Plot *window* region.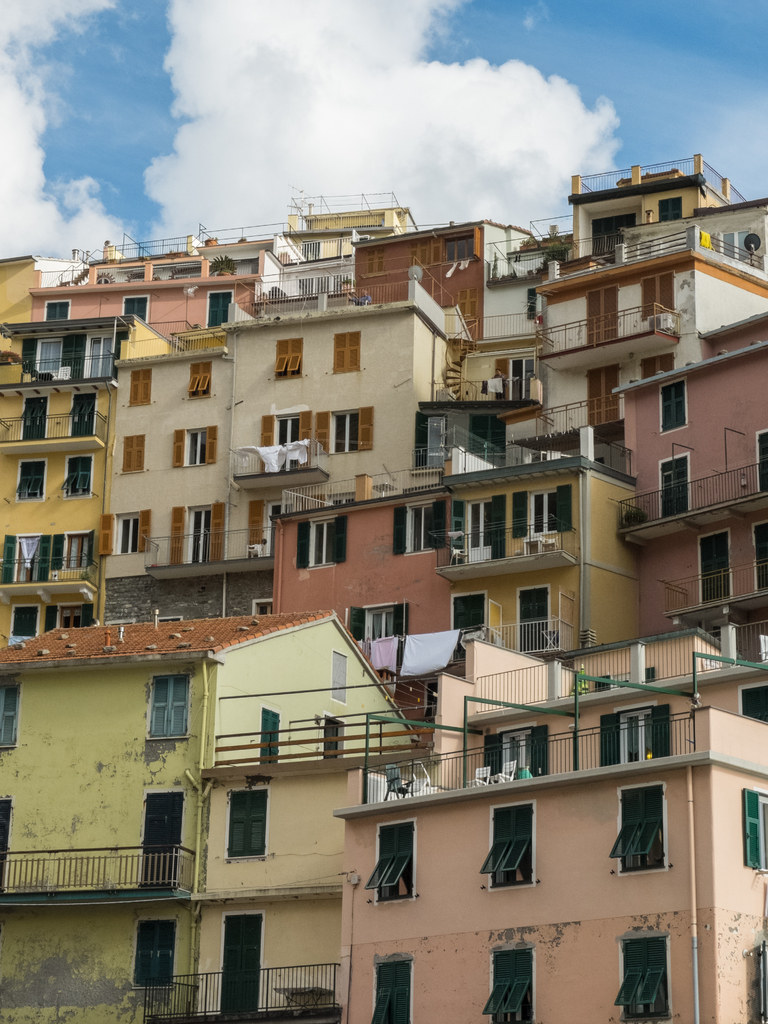
Plotted at 460 286 479 316.
